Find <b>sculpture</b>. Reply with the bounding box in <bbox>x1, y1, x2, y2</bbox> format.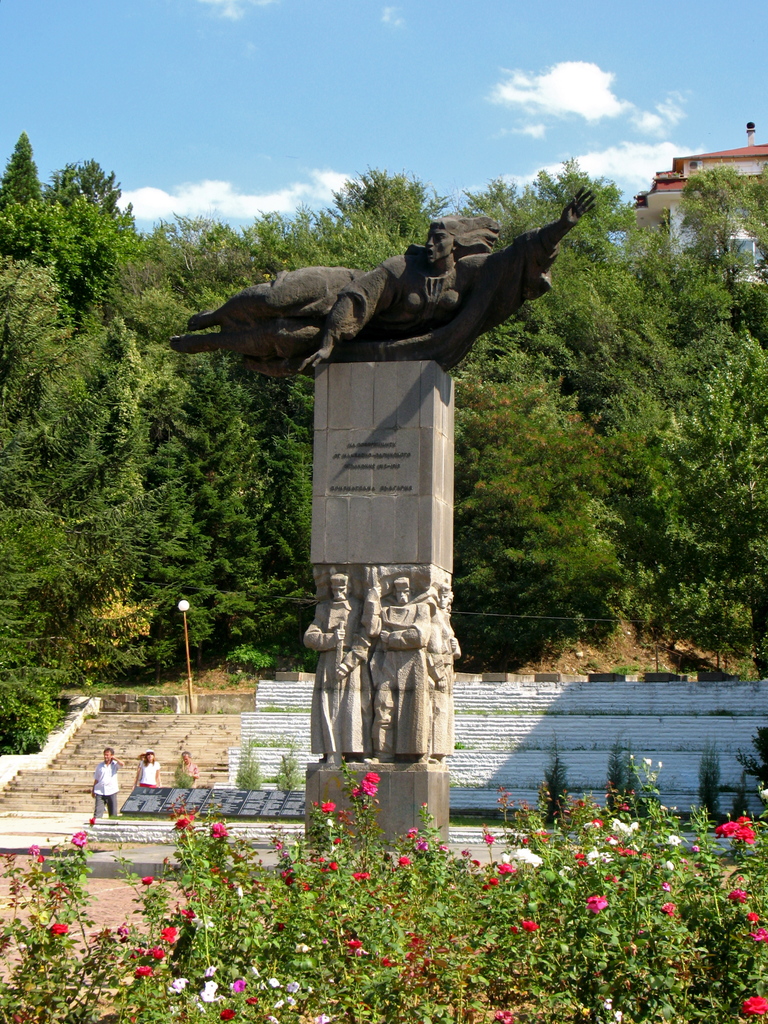
<bbox>292, 557, 467, 760</bbox>.
